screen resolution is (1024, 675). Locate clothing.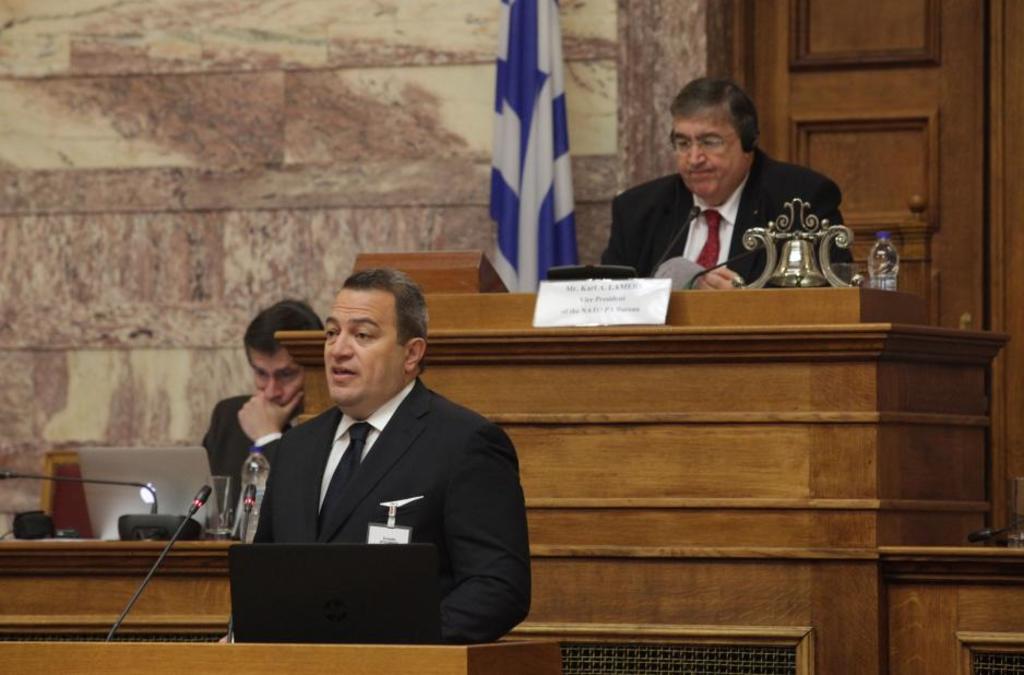
Rect(219, 394, 535, 626).
